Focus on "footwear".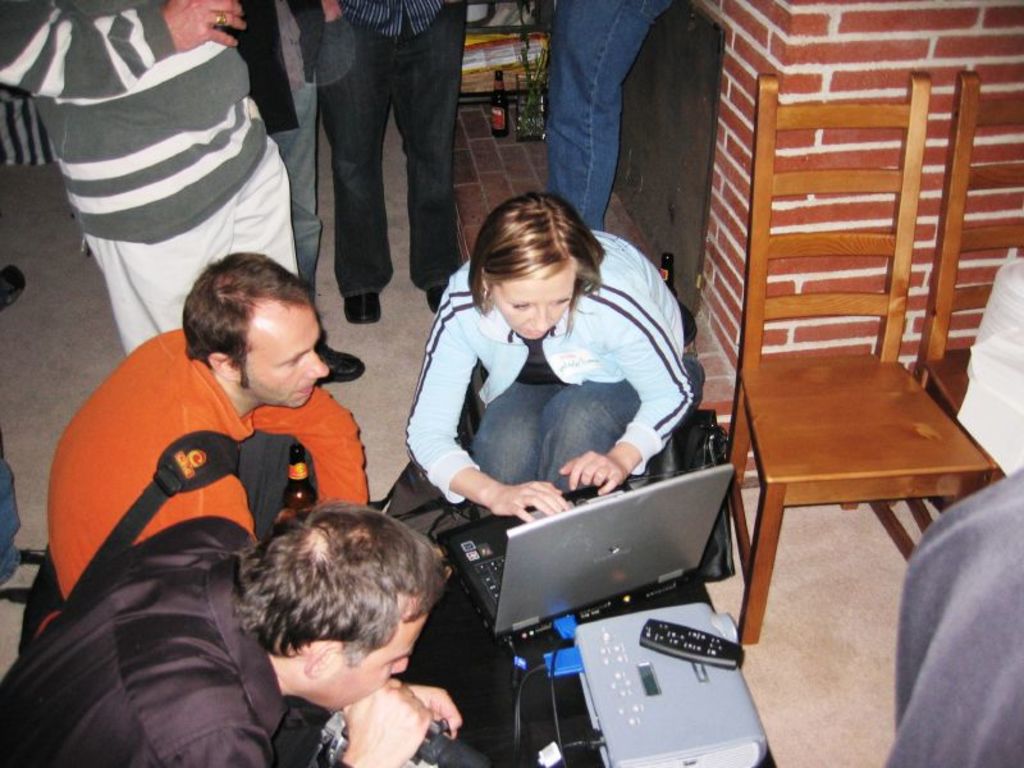
Focused at 340,293,378,319.
